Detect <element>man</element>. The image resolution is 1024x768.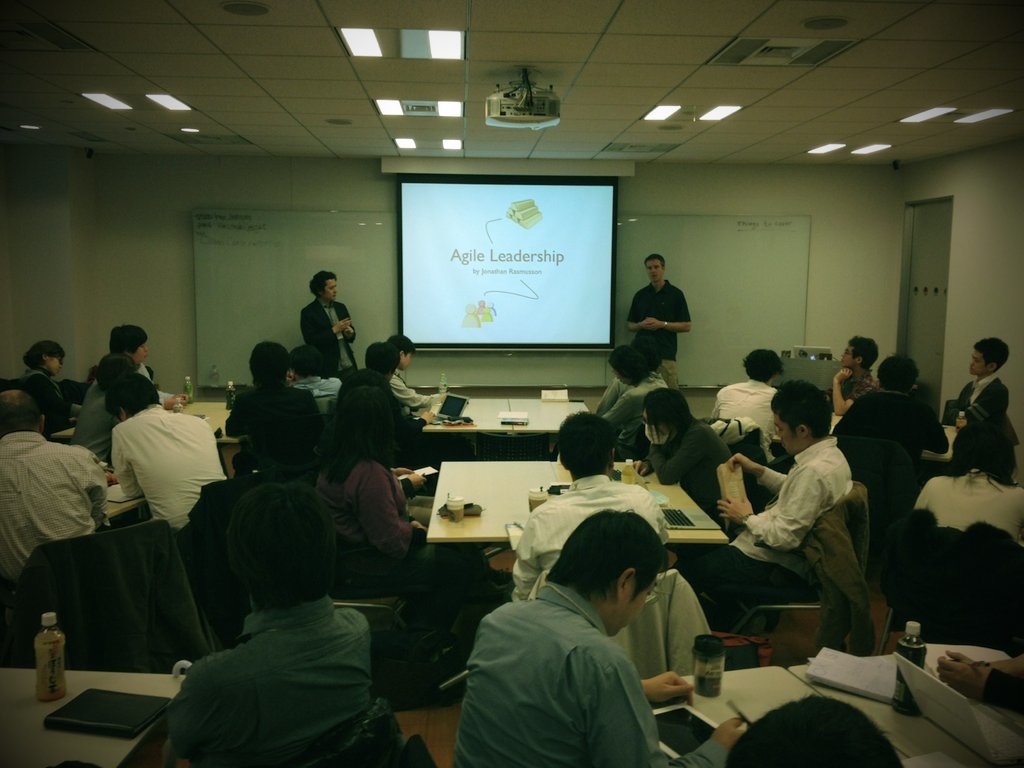
rect(713, 353, 778, 427).
